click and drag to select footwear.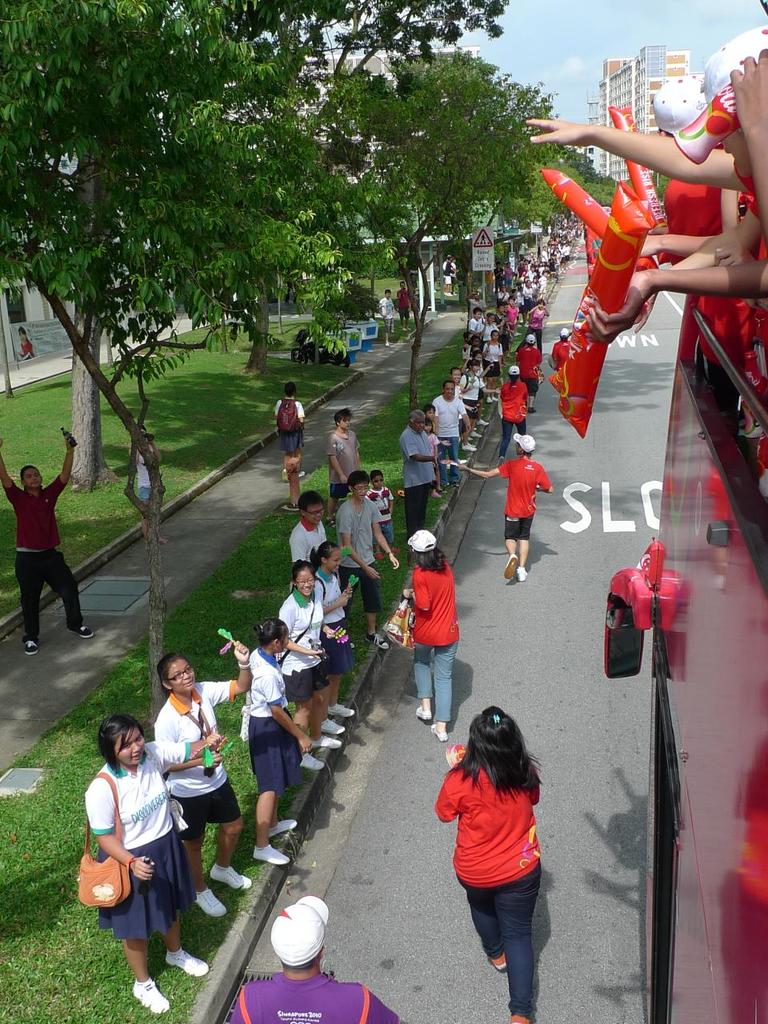
Selection: BBox(186, 890, 232, 914).
